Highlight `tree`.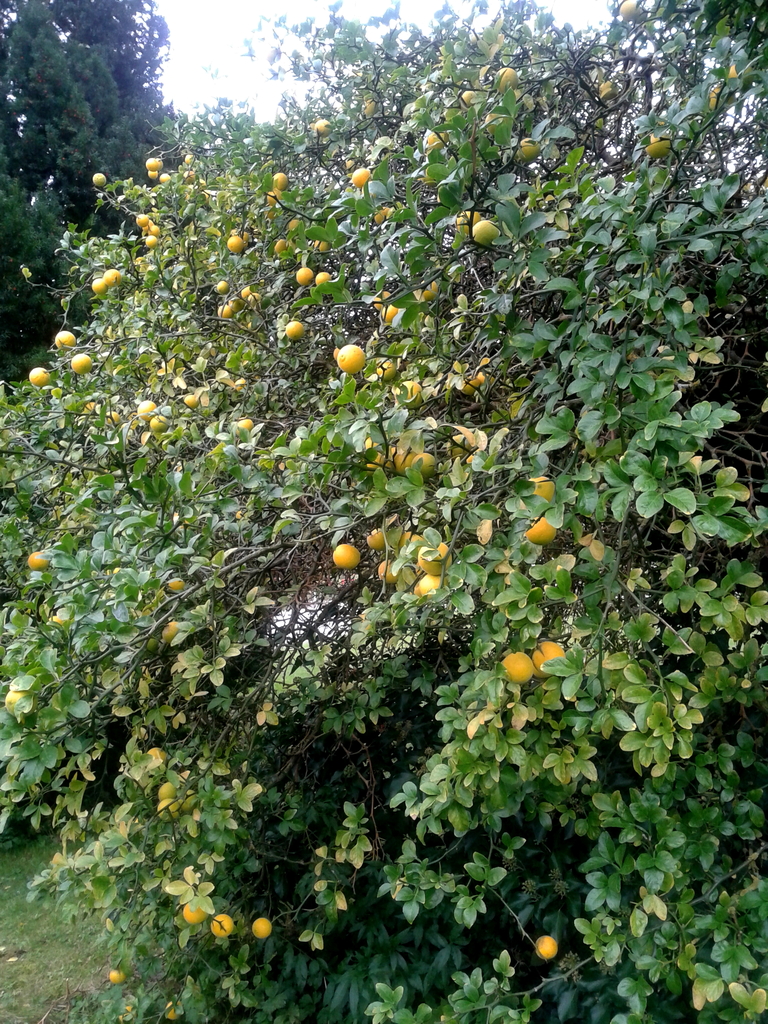
Highlighted region: detection(0, 0, 177, 370).
